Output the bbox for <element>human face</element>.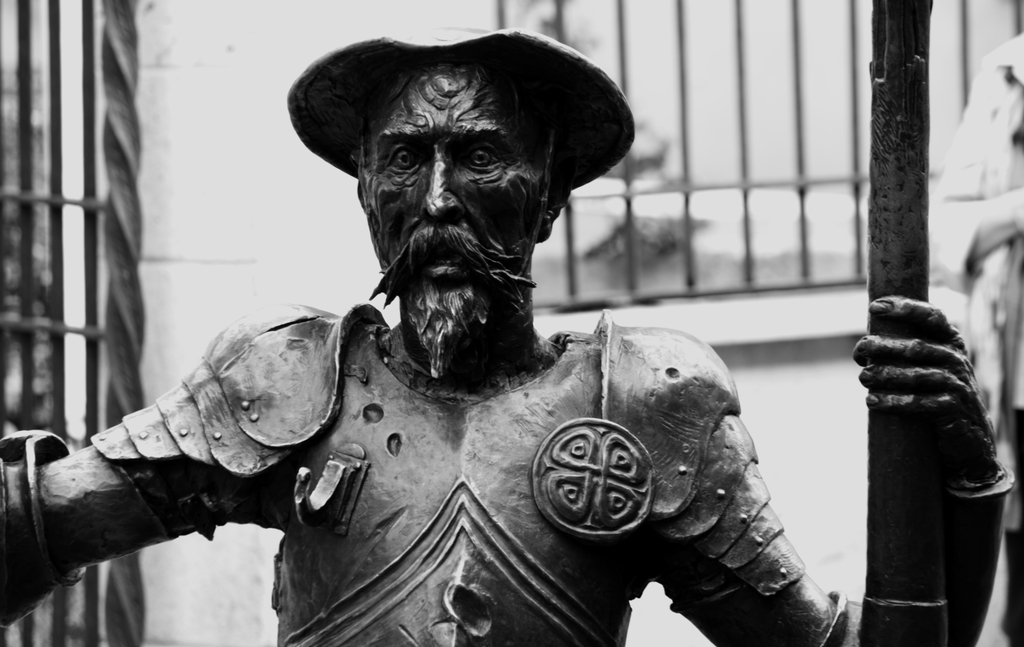
362,65,557,309.
